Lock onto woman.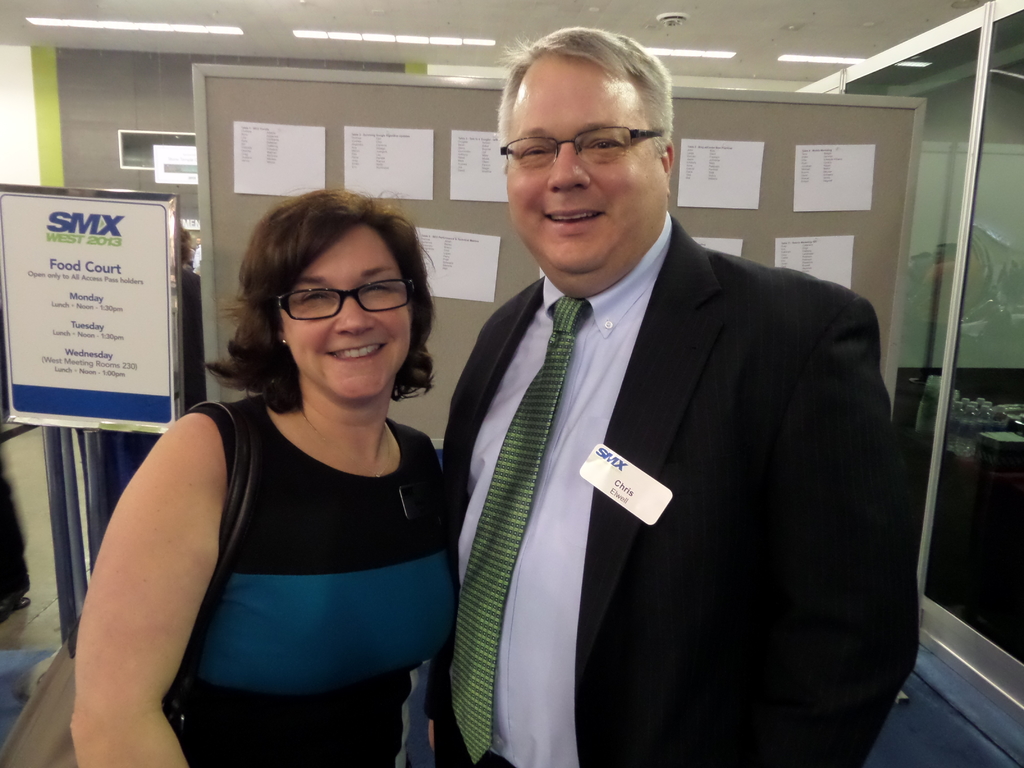
Locked: [x1=86, y1=167, x2=464, y2=767].
